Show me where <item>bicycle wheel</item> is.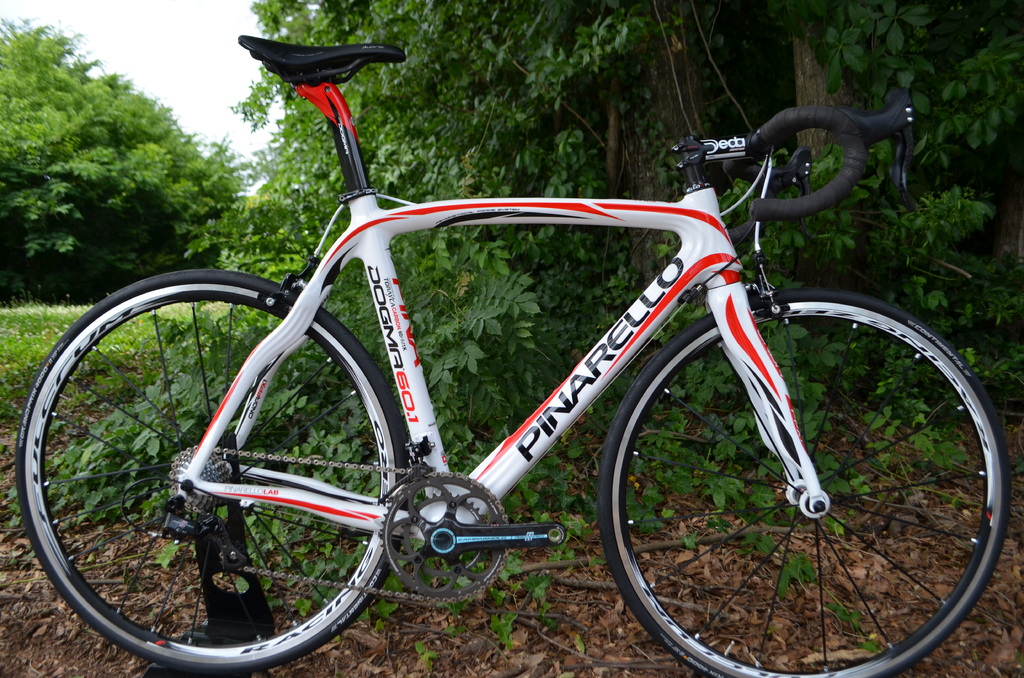
<item>bicycle wheel</item> is at {"x1": 596, "y1": 292, "x2": 1010, "y2": 677}.
